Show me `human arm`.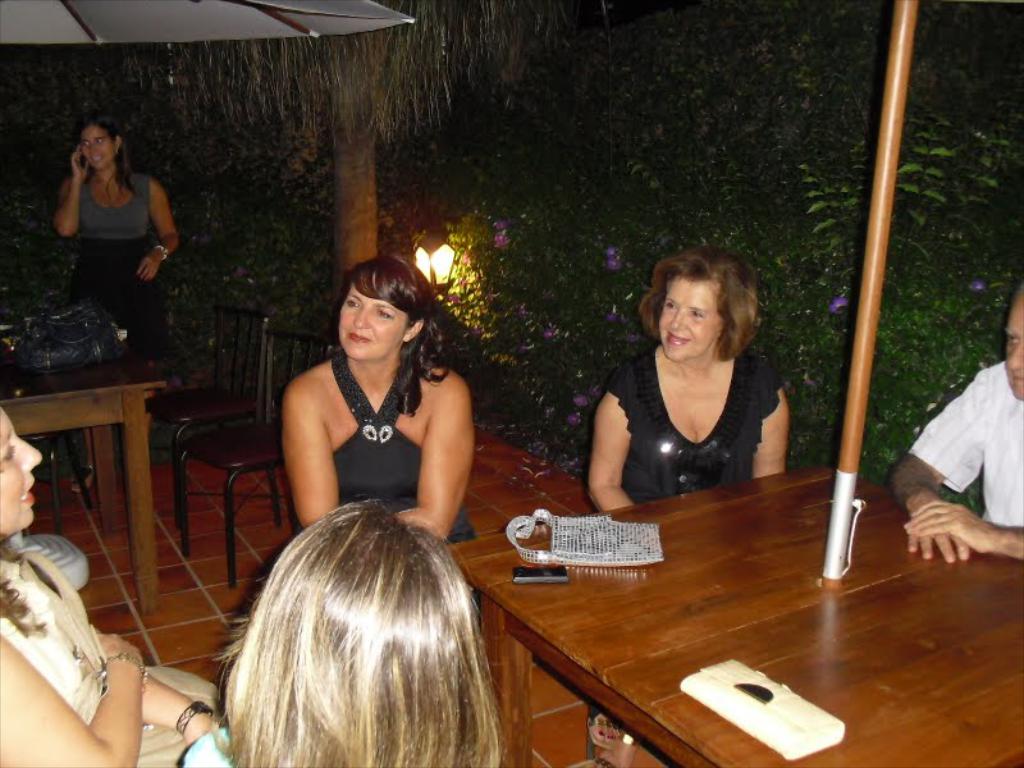
`human arm` is here: 134 175 180 284.
